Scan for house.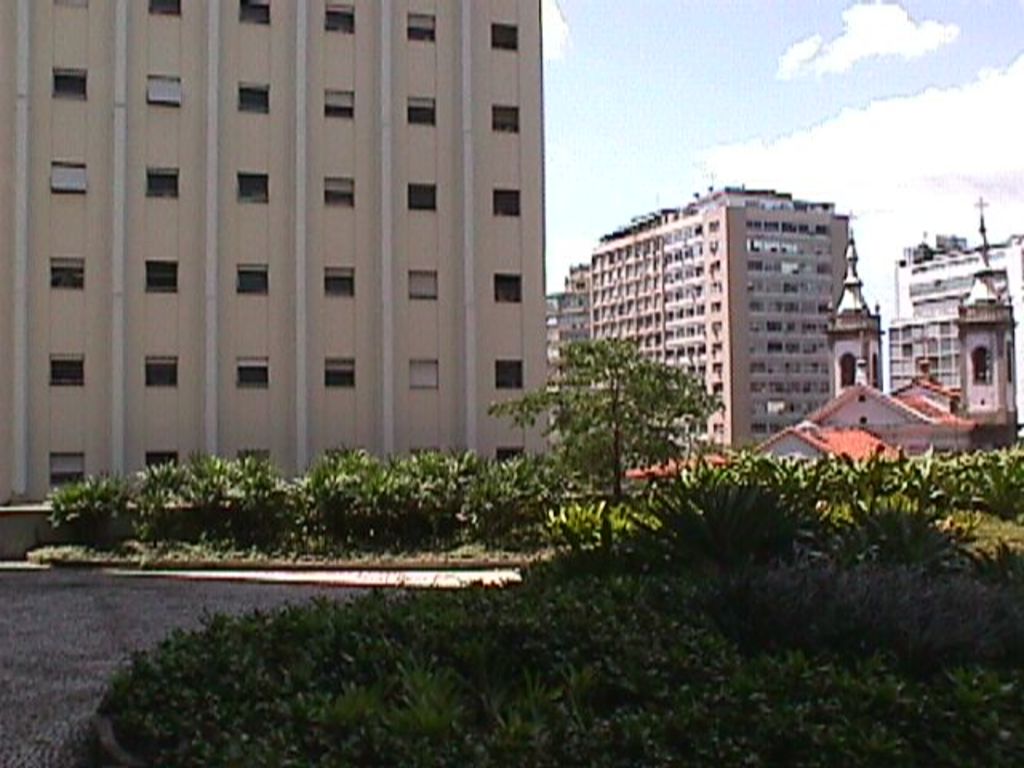
Scan result: x1=523 y1=187 x2=840 y2=501.
